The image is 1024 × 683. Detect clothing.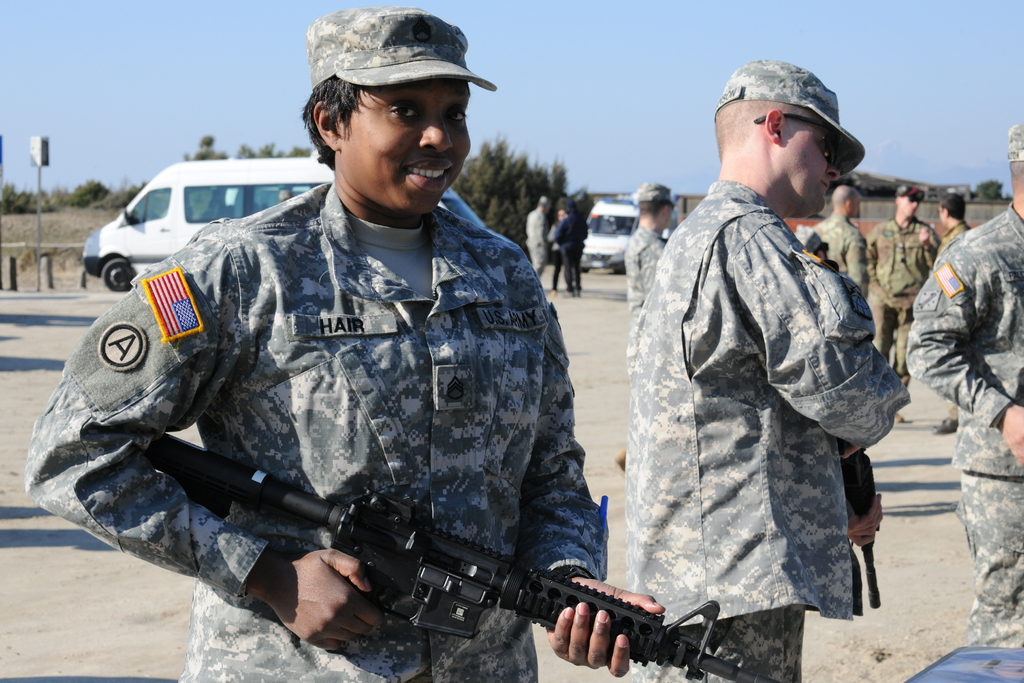
Detection: [left=22, top=173, right=609, bottom=682].
